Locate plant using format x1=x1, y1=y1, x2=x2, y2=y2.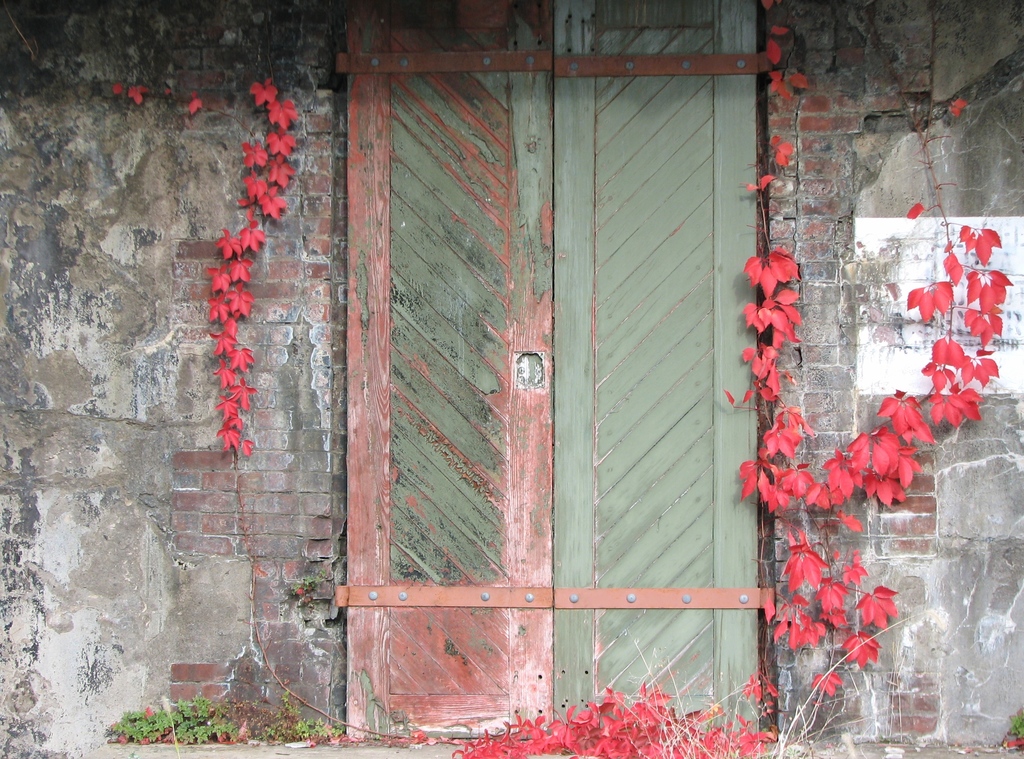
x1=260, y1=684, x2=364, y2=747.
